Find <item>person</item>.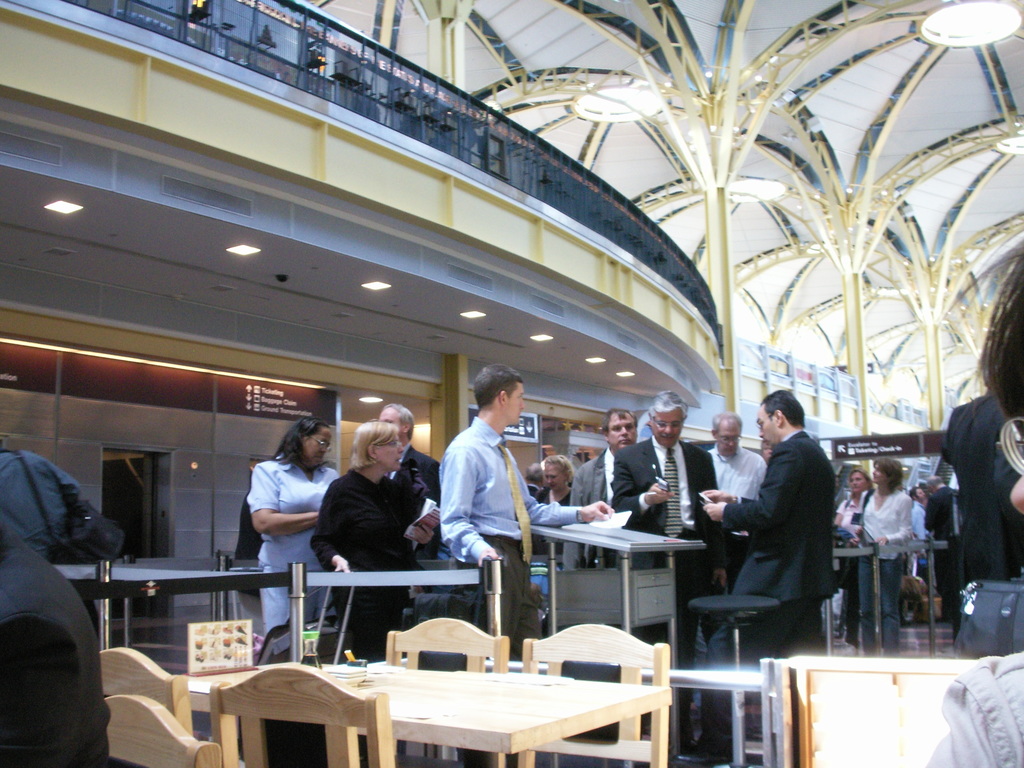
x1=370 y1=396 x2=441 y2=555.
